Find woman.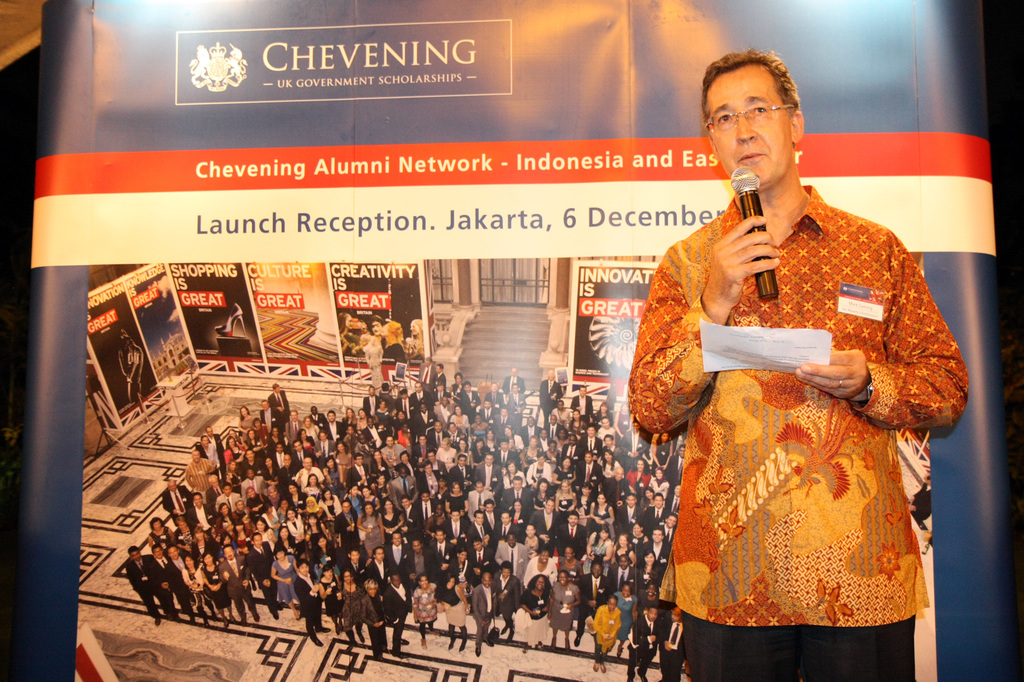
436,569,470,656.
